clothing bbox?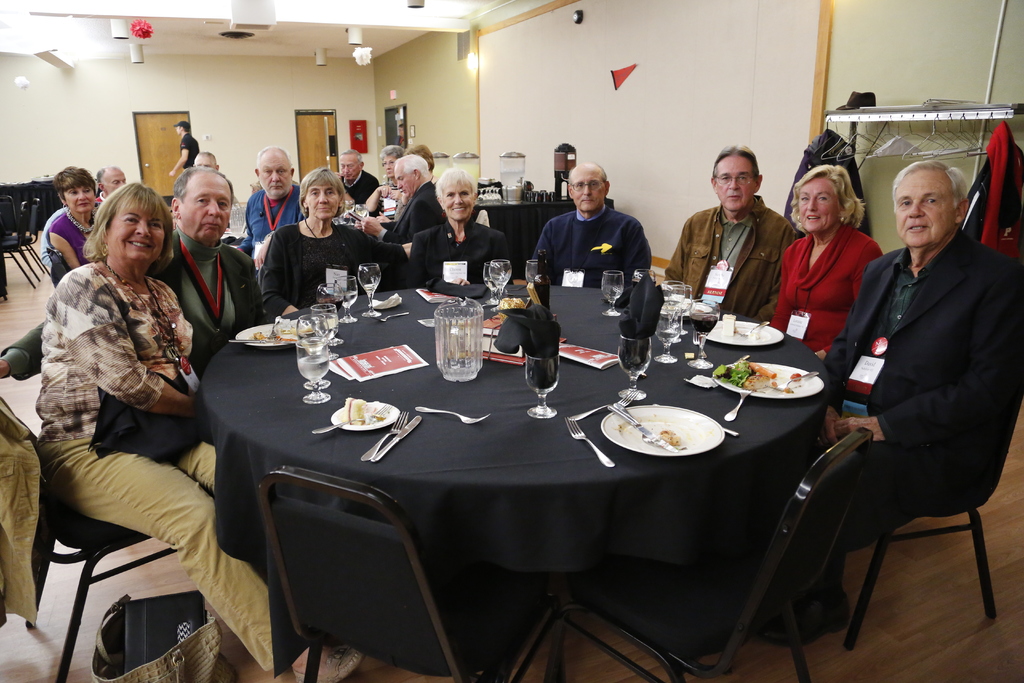
665, 196, 788, 325
